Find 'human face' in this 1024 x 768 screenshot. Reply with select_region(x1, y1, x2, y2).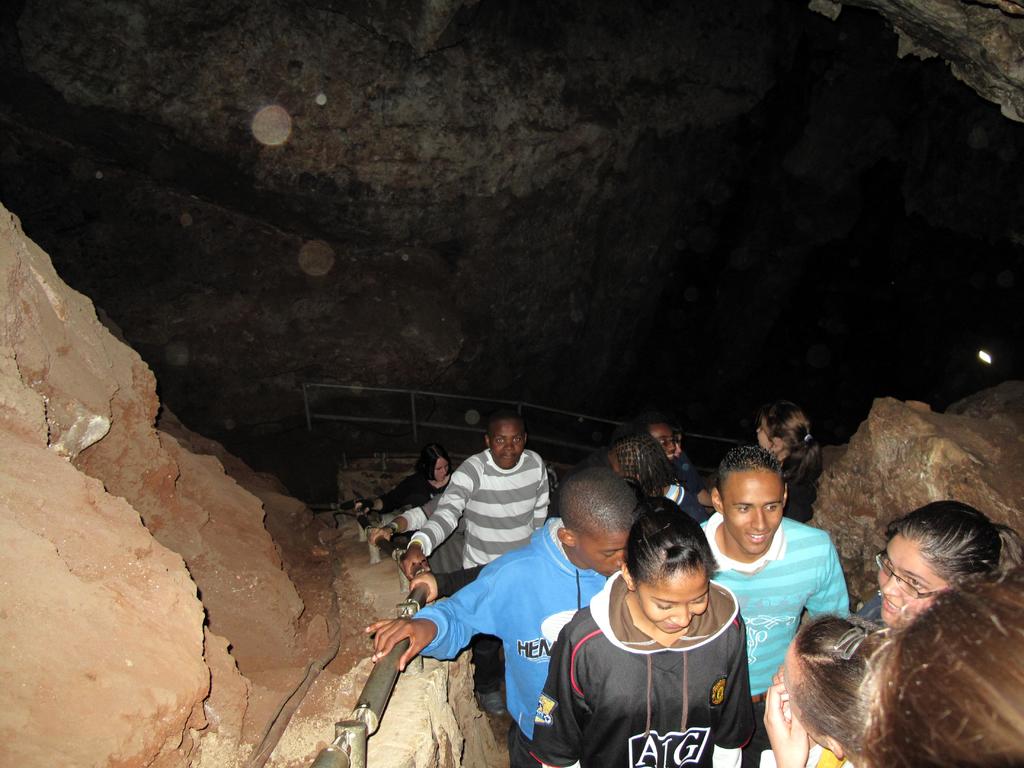
select_region(489, 424, 524, 461).
